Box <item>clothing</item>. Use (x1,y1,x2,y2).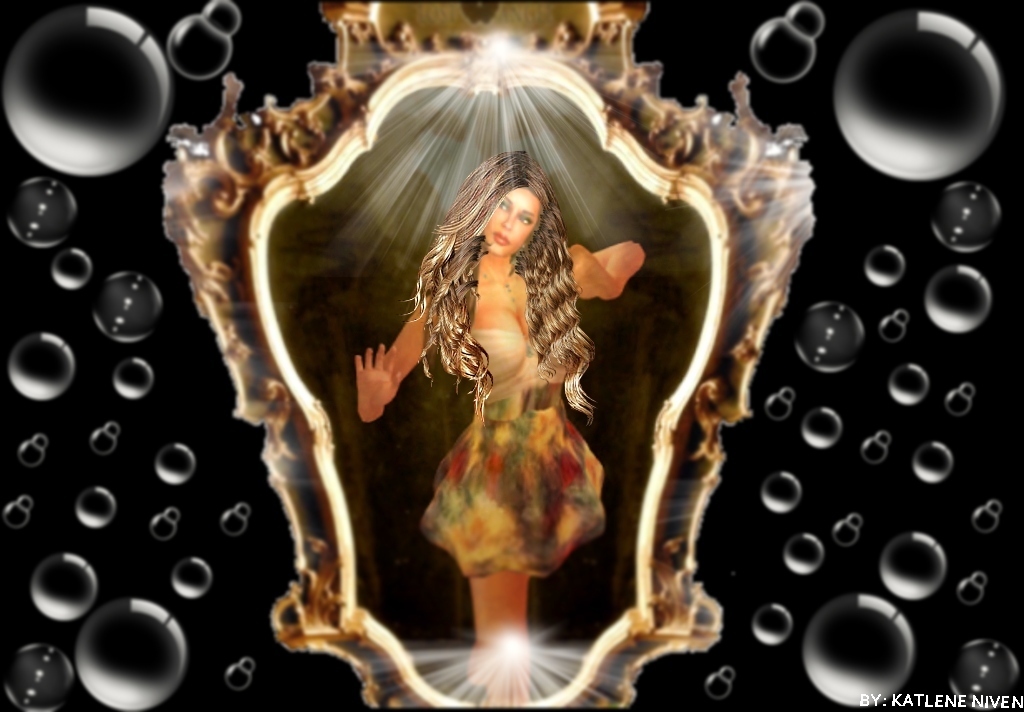
(409,246,600,597).
